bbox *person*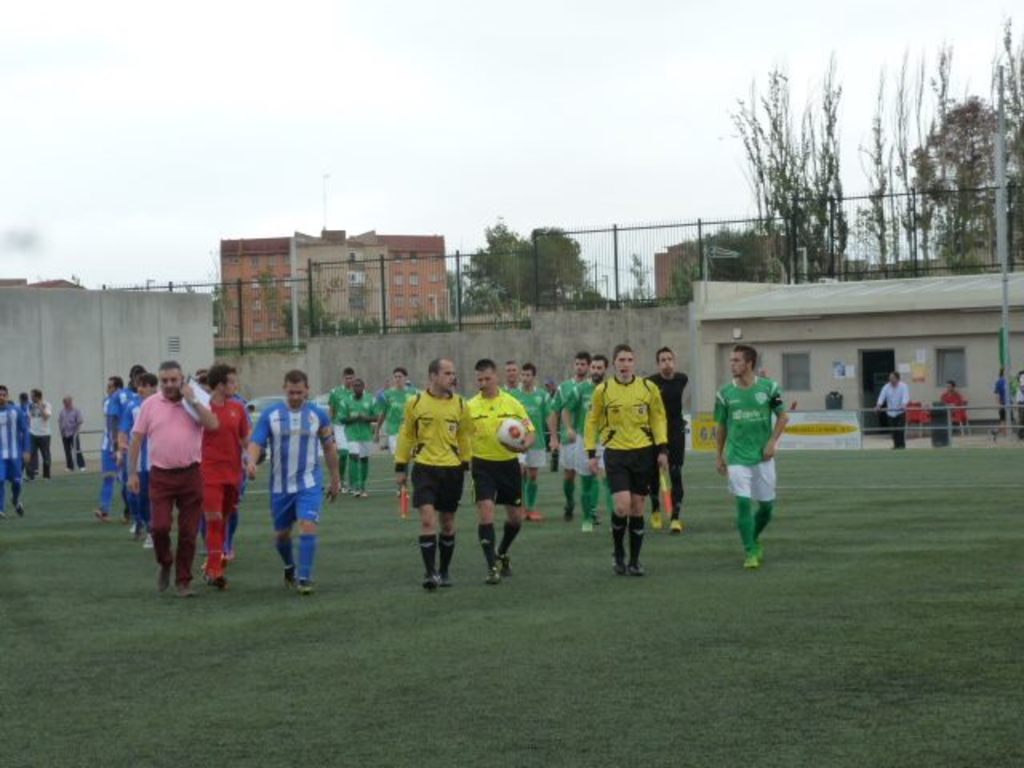
<region>558, 352, 608, 522</region>
